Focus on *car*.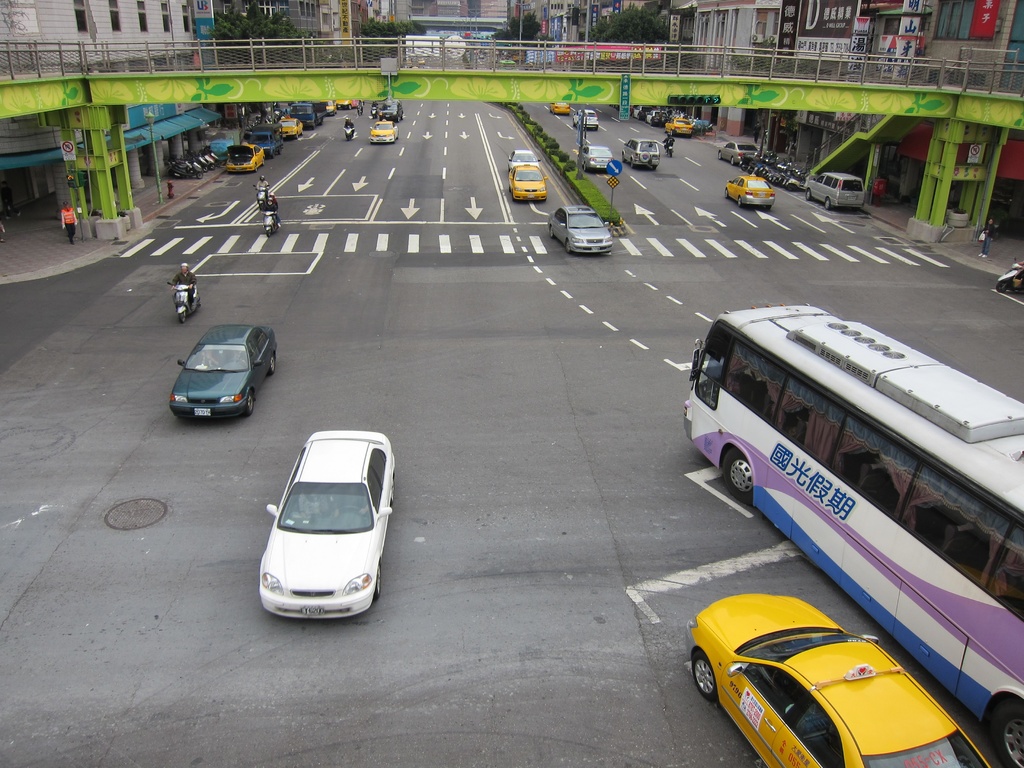
Focused at 371:117:396:147.
